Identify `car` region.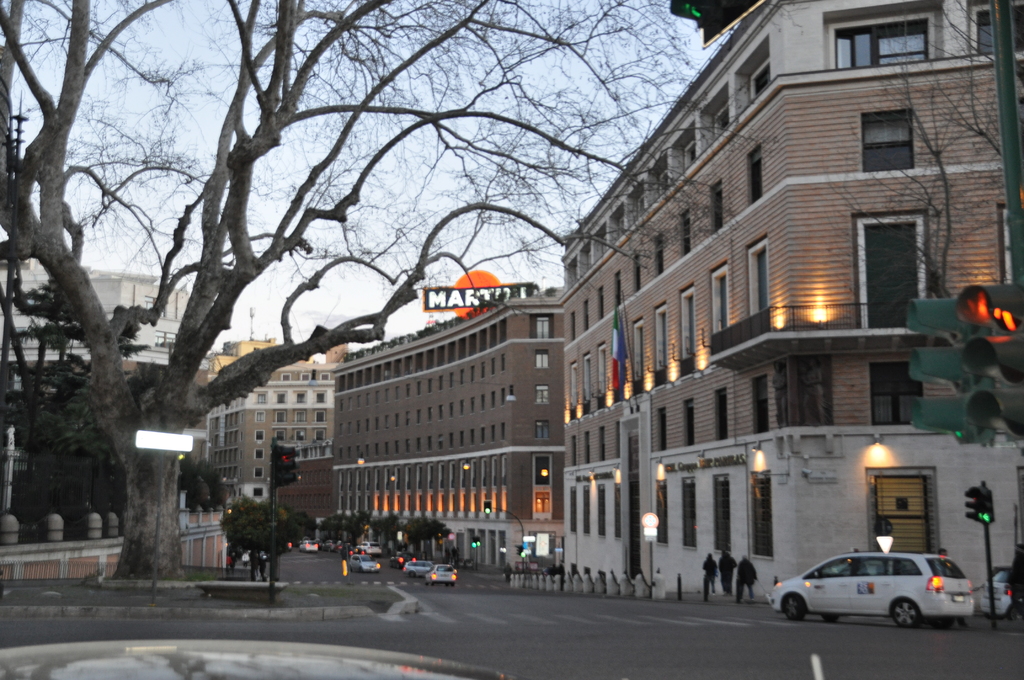
Region: detection(431, 565, 457, 587).
